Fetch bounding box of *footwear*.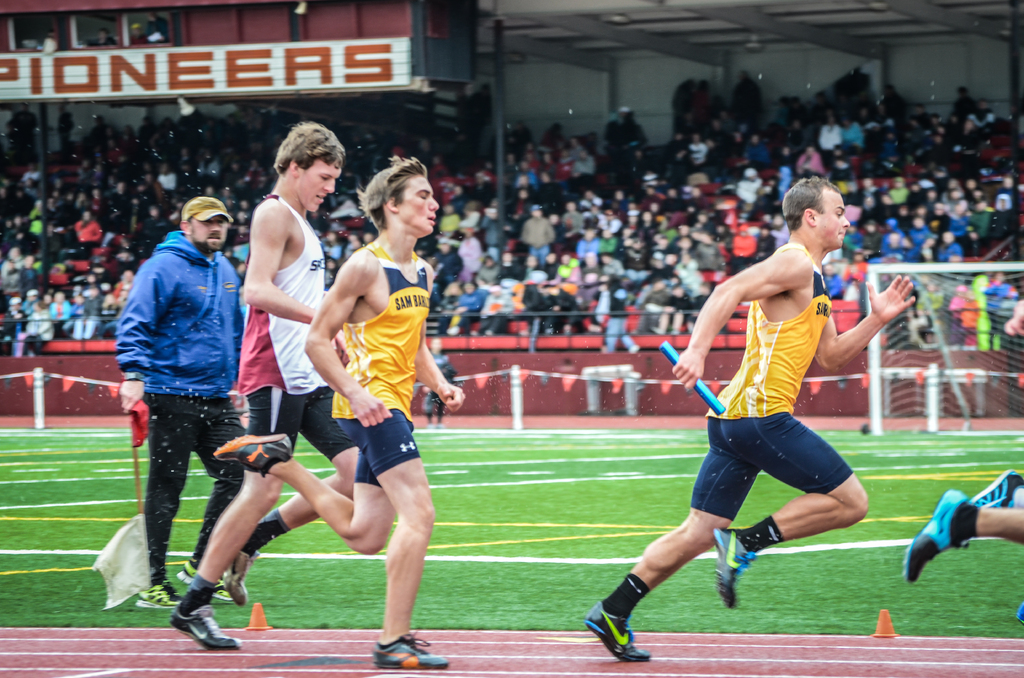
Bbox: Rect(230, 554, 255, 607).
